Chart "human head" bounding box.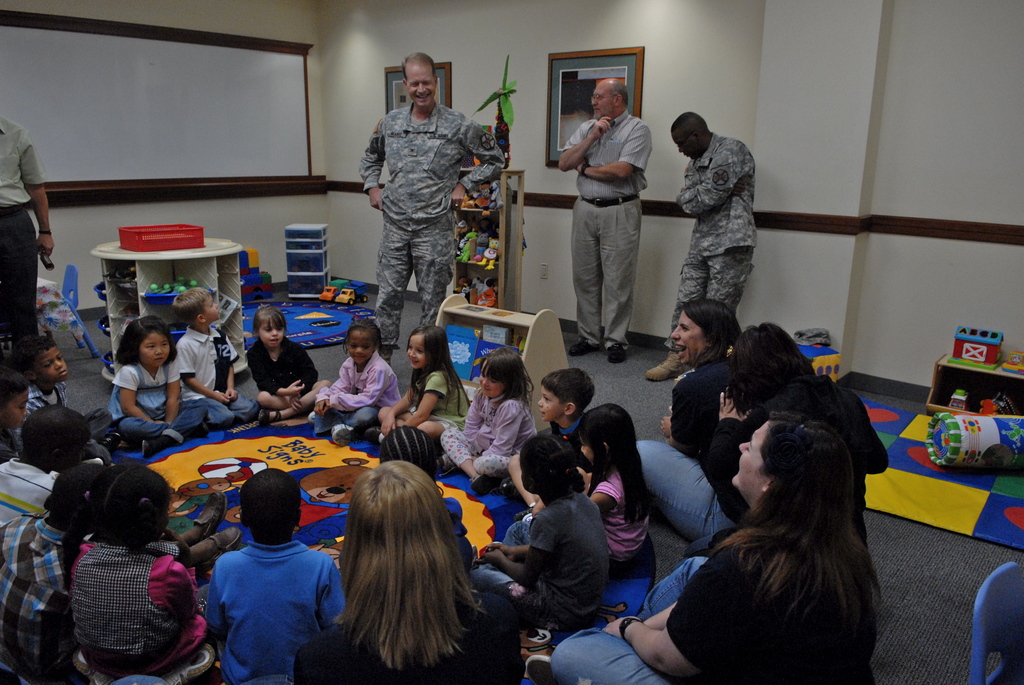
Charted: rect(121, 317, 177, 366).
